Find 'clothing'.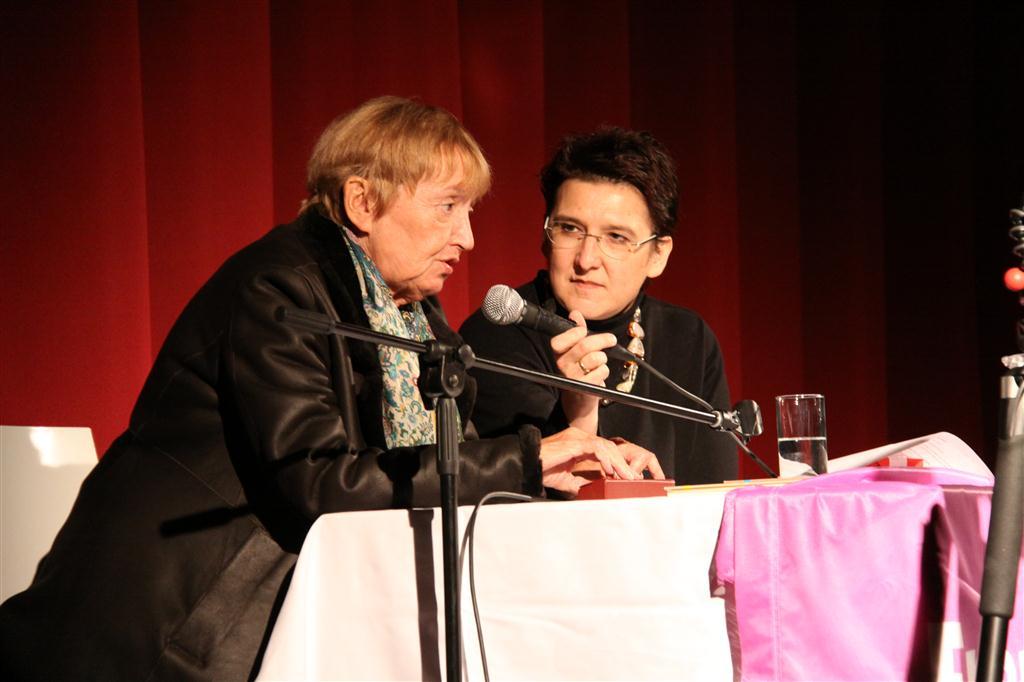
[x1=75, y1=142, x2=531, y2=657].
